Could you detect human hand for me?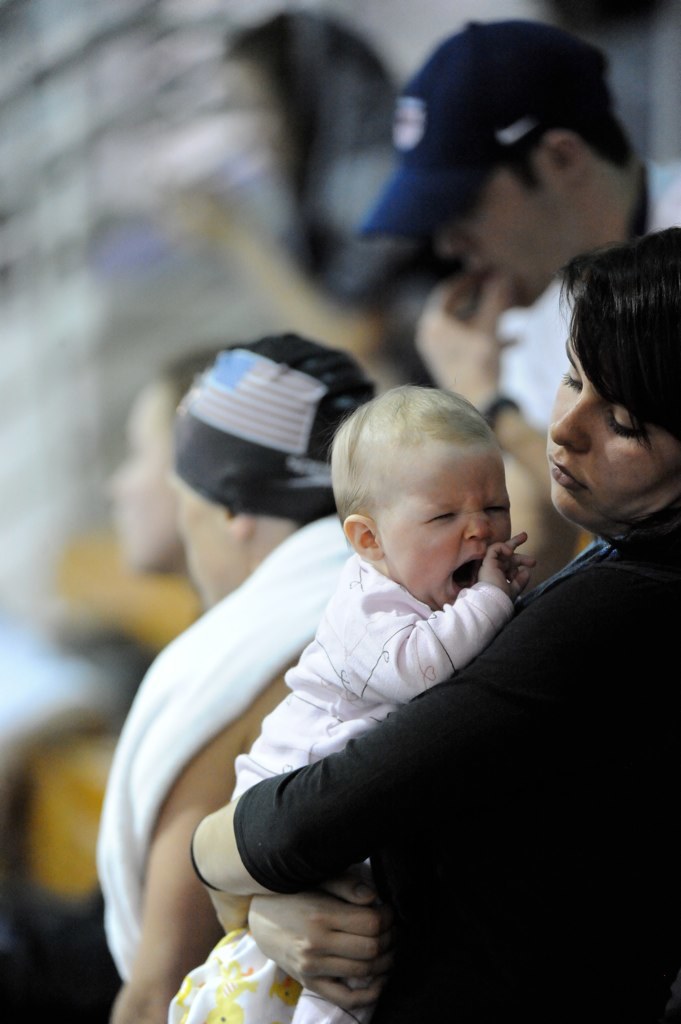
Detection result: x1=239 y1=836 x2=408 y2=992.
